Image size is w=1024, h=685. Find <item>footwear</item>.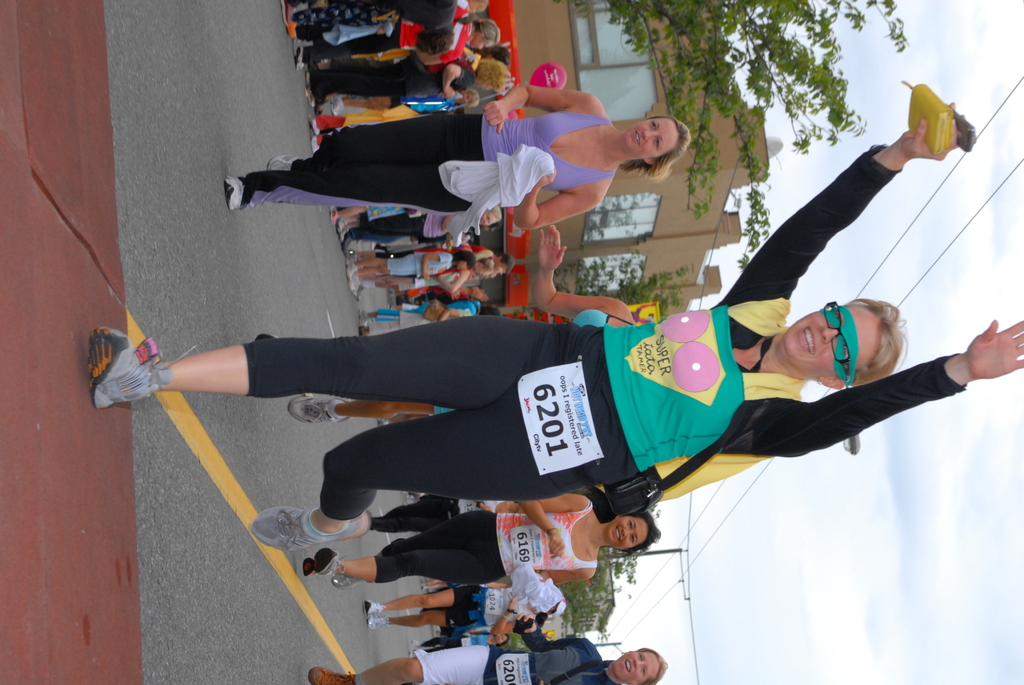
268/150/304/169.
